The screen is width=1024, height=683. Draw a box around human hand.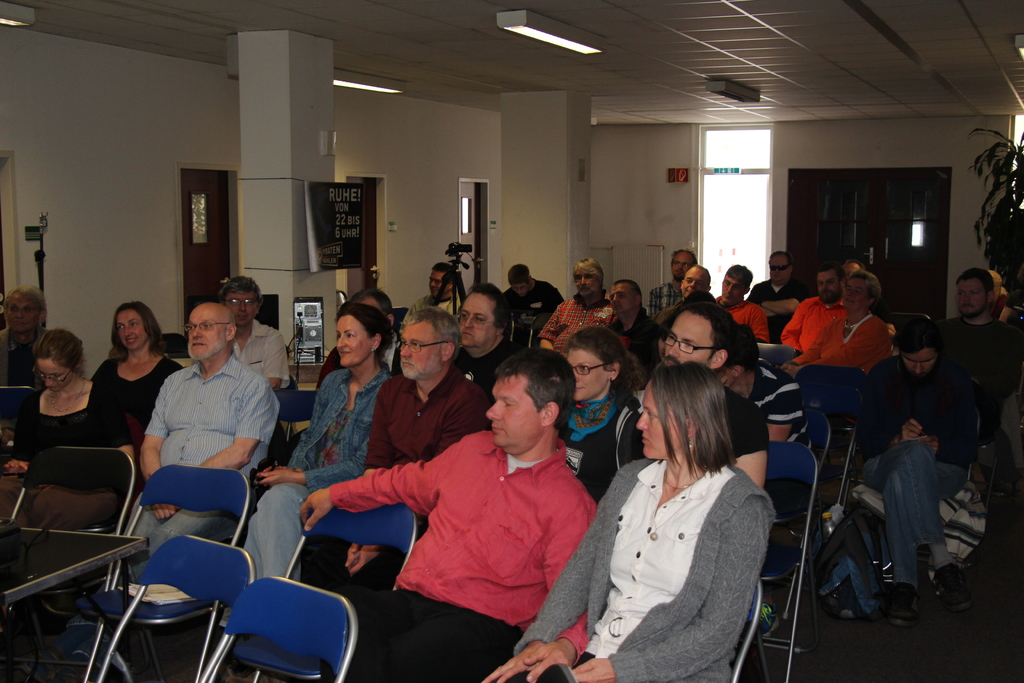
<box>152,504,178,523</box>.
